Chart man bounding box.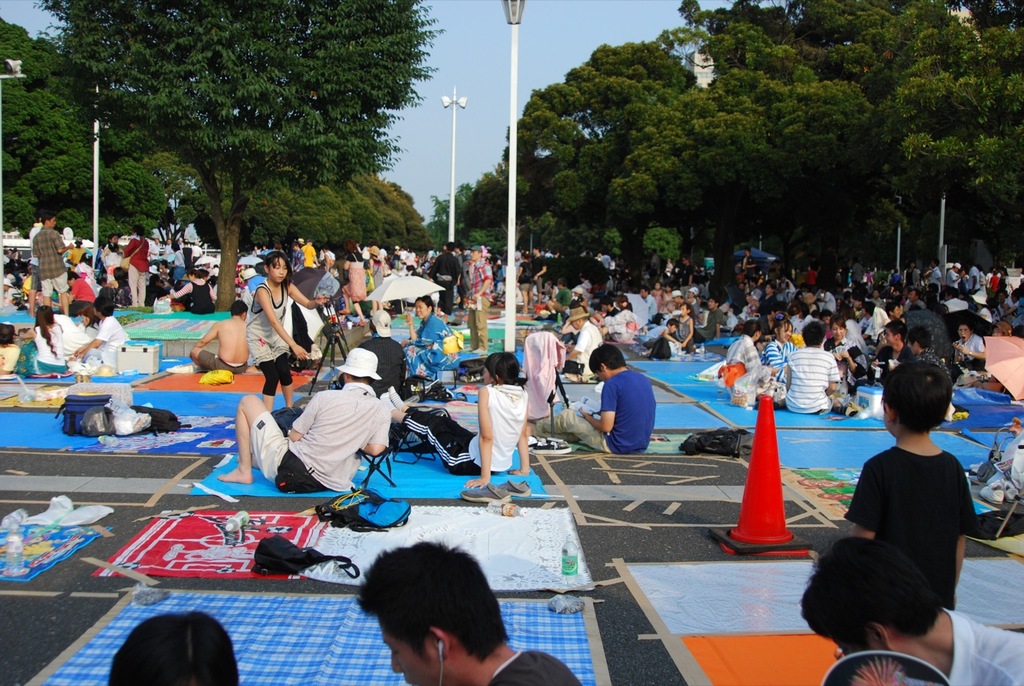
Charted: (x1=265, y1=369, x2=406, y2=512).
